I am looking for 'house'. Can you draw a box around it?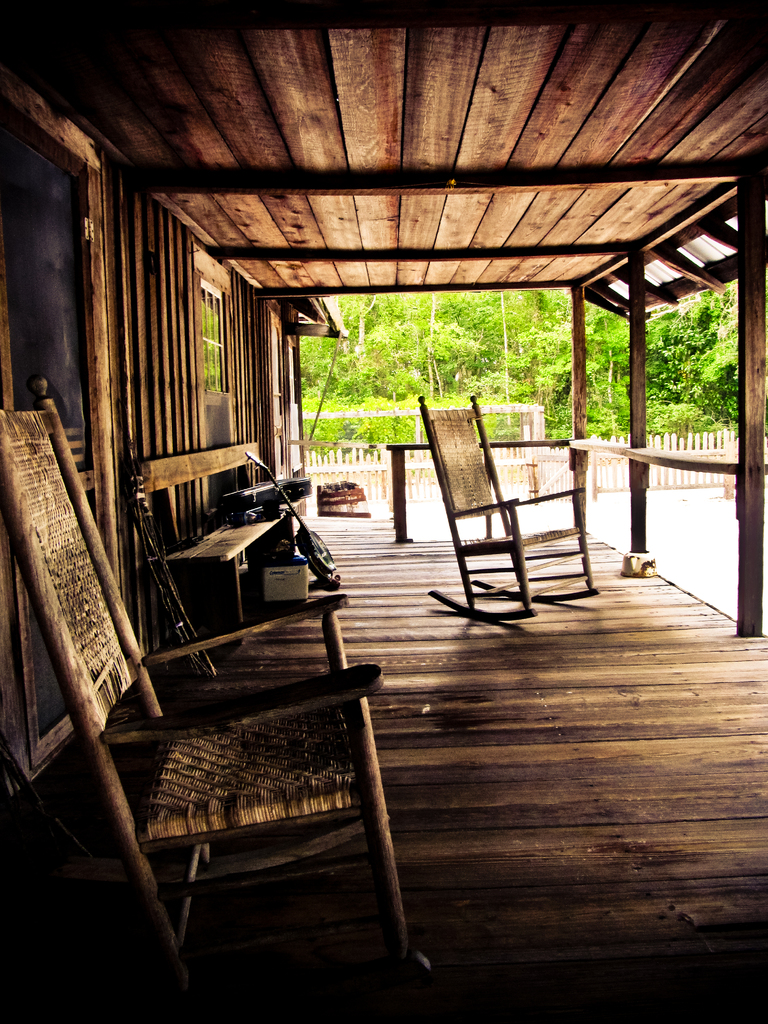
Sure, the bounding box is pyautogui.locateOnScreen(0, 0, 767, 1023).
